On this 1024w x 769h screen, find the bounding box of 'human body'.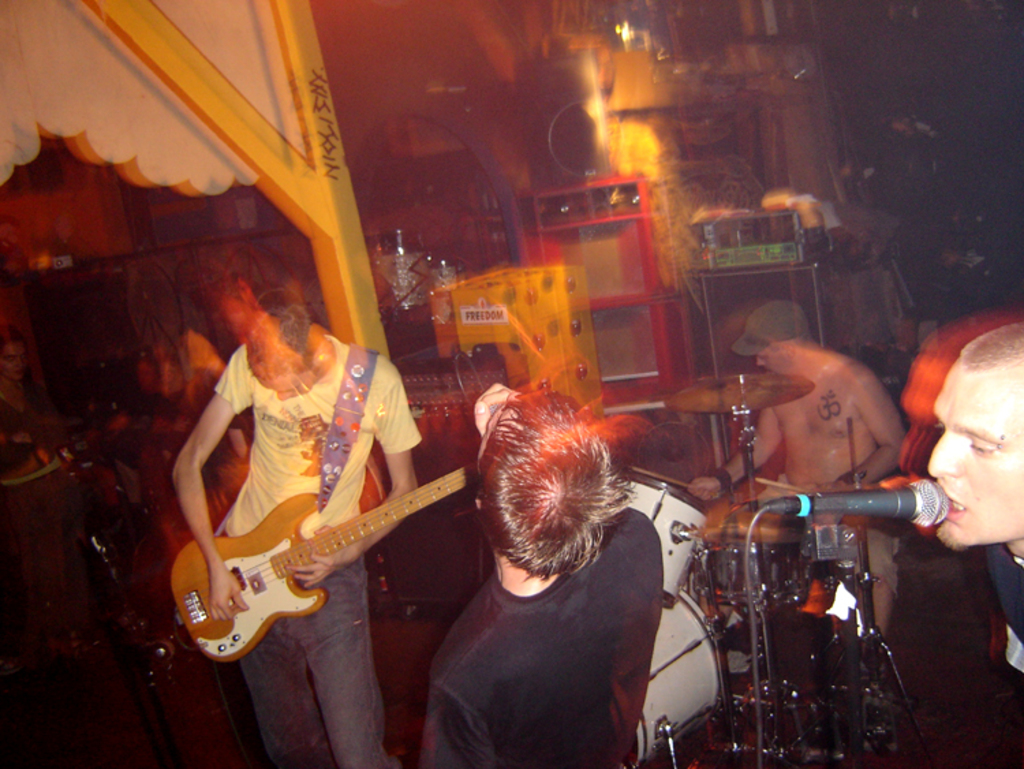
Bounding box: box(971, 552, 1023, 768).
